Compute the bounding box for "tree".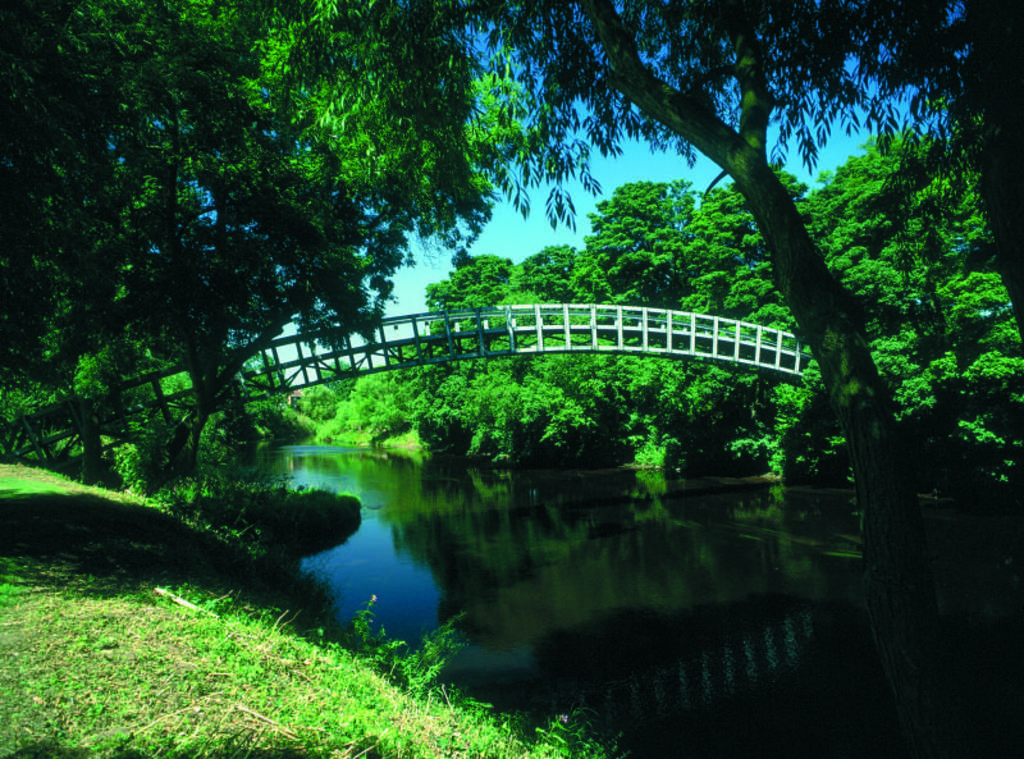
[0, 0, 648, 545].
